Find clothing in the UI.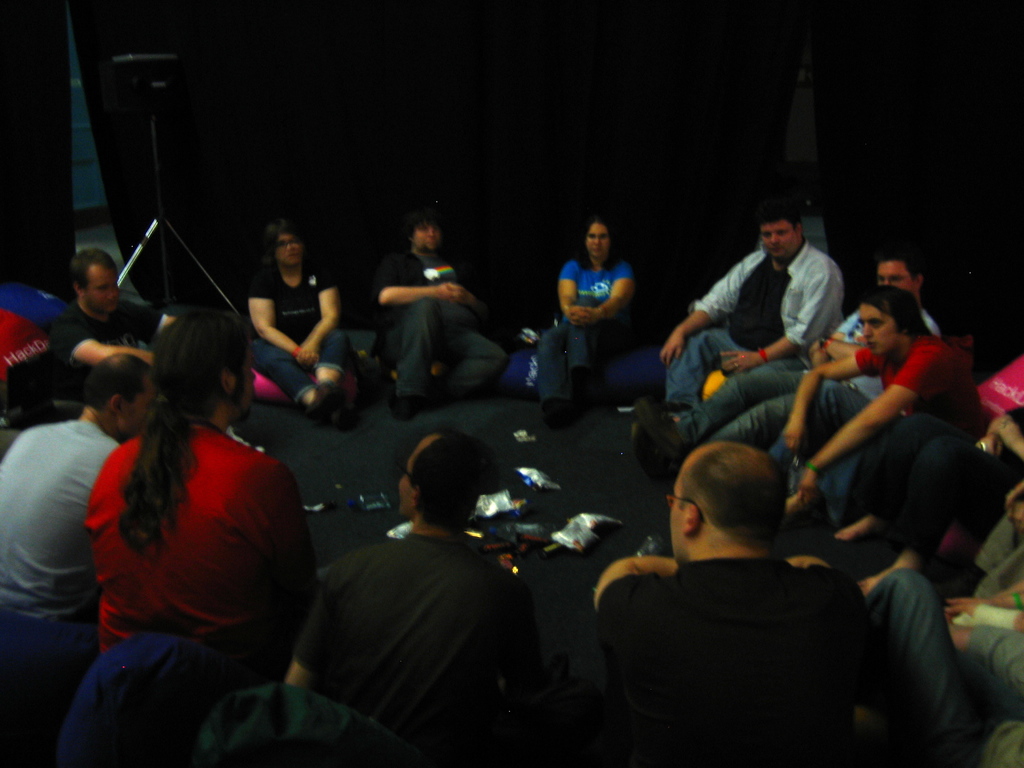
UI element at [left=599, top=552, right=860, bottom=767].
